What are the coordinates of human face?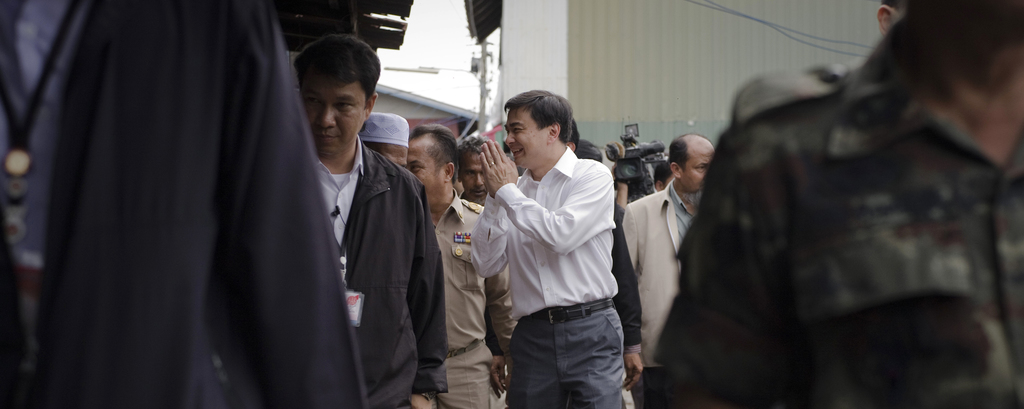
bbox=(504, 101, 547, 170).
